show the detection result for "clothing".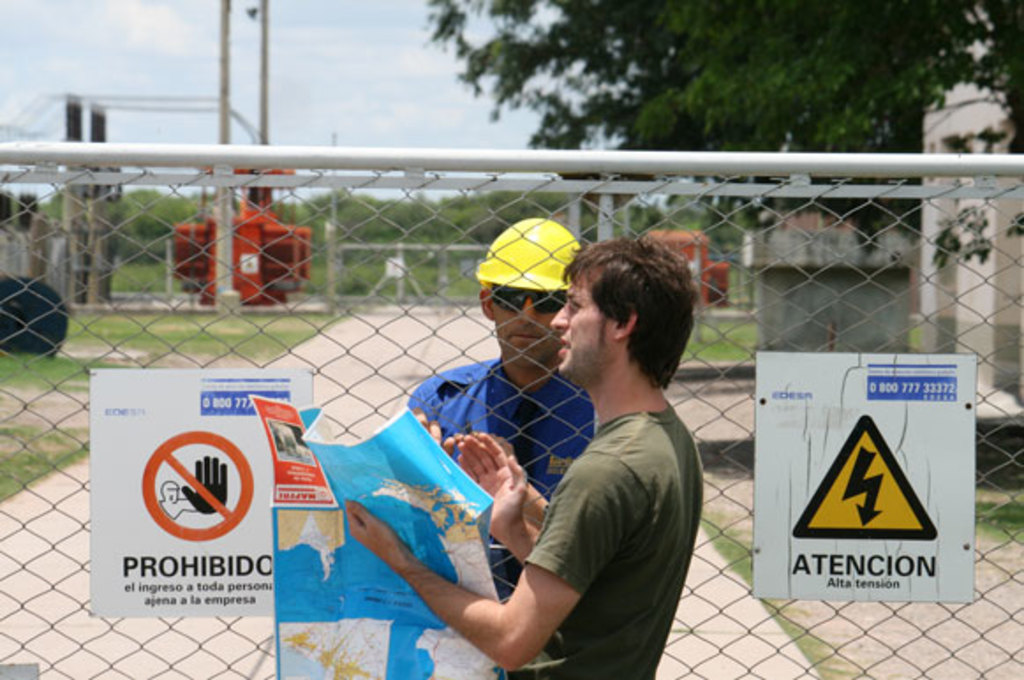
(412,356,601,599).
